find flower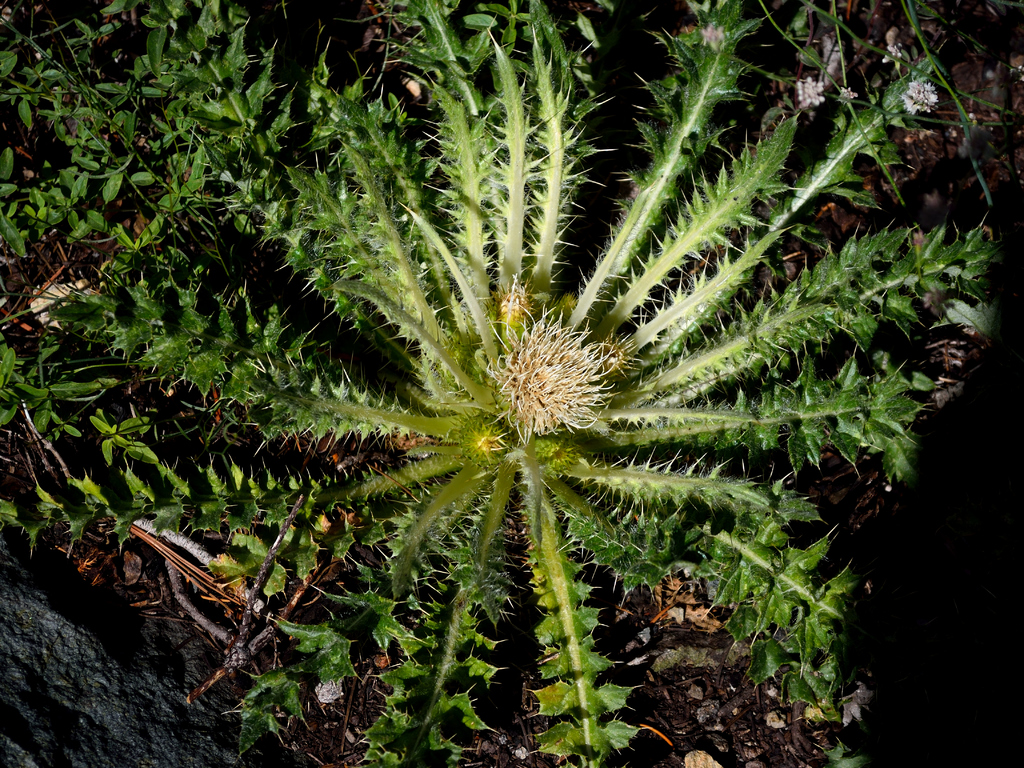
(x1=31, y1=276, x2=88, y2=336)
